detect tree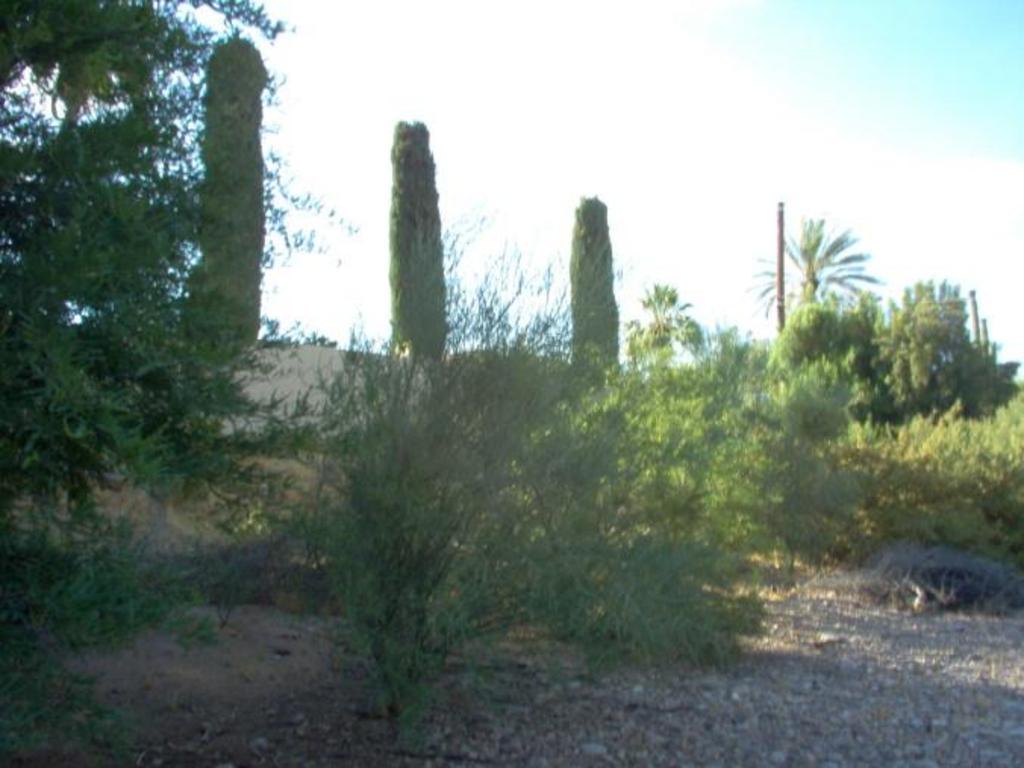
l=362, t=91, r=465, b=394
